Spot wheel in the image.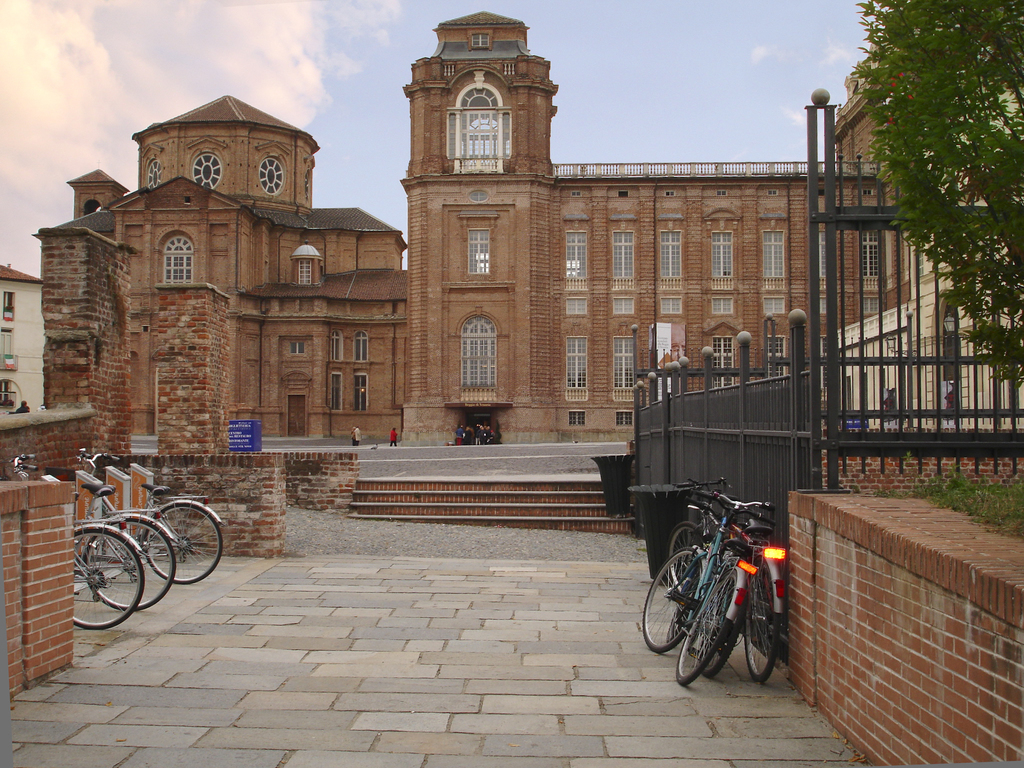
wheel found at 675/563/747/686.
